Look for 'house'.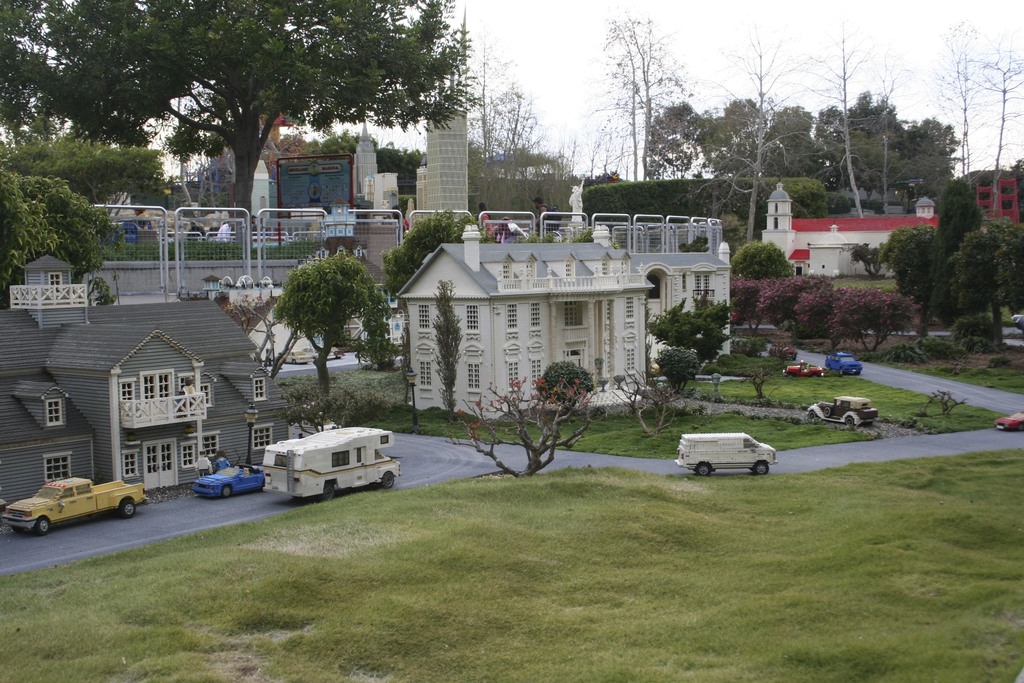
Found: box(762, 179, 937, 281).
